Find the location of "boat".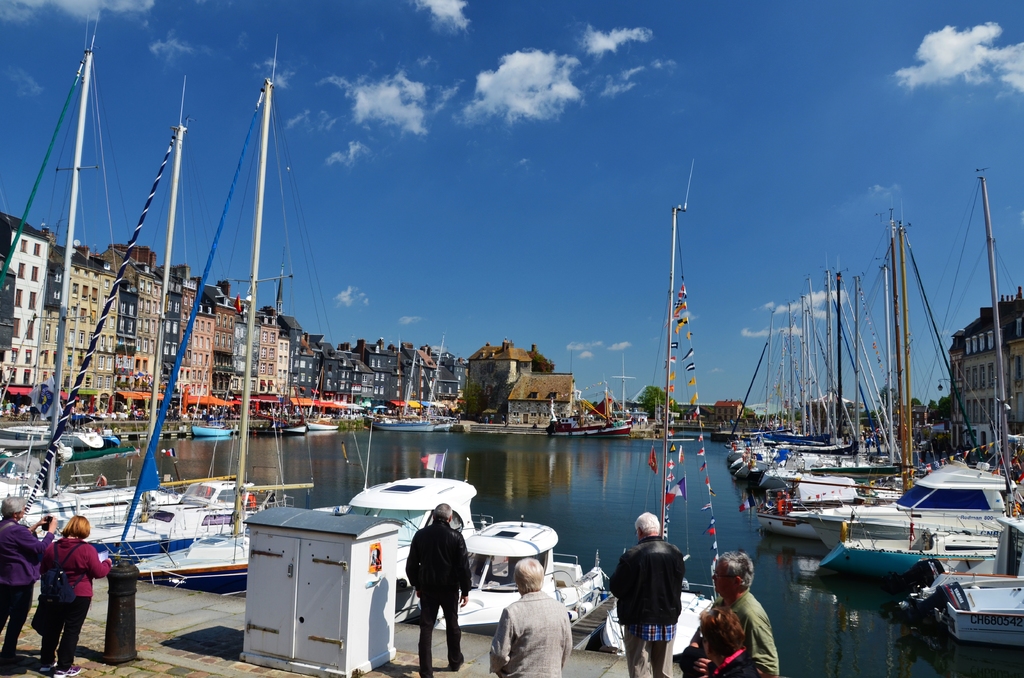
Location: (0, 316, 164, 542).
